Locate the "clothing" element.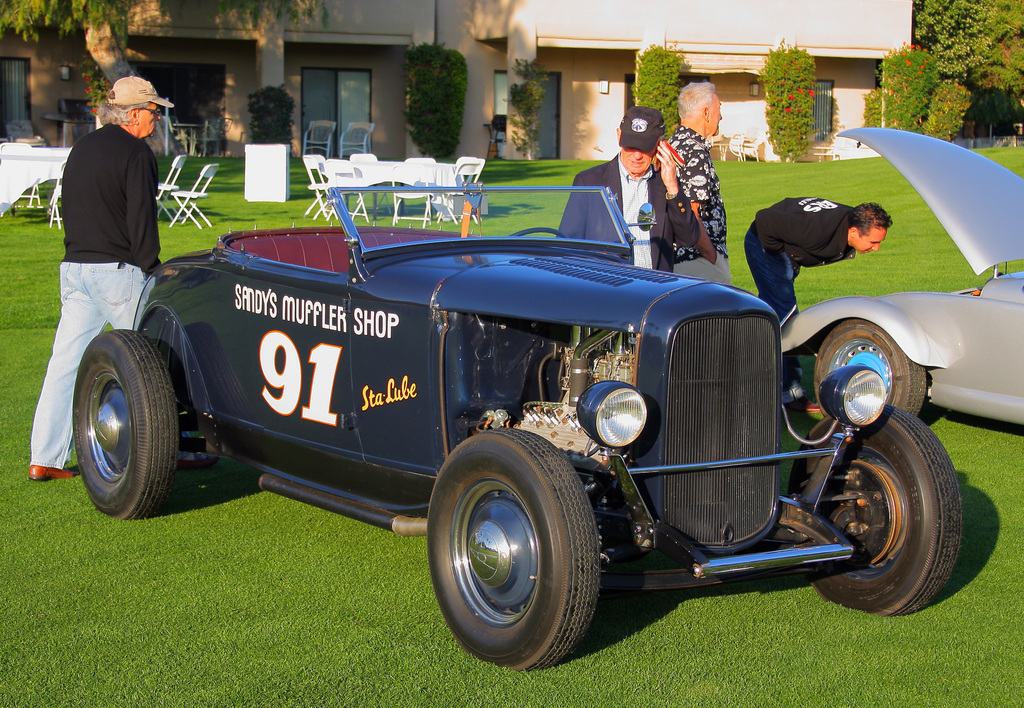
Element bbox: {"left": 740, "top": 196, "right": 856, "bottom": 311}.
